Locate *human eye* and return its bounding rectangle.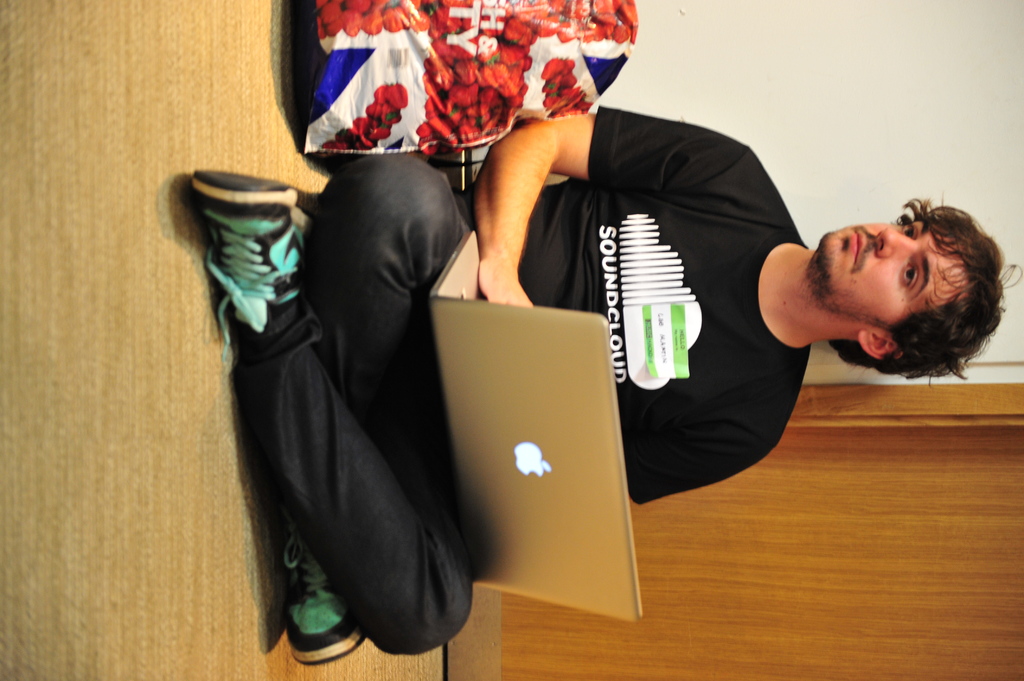
Rect(899, 223, 919, 243).
